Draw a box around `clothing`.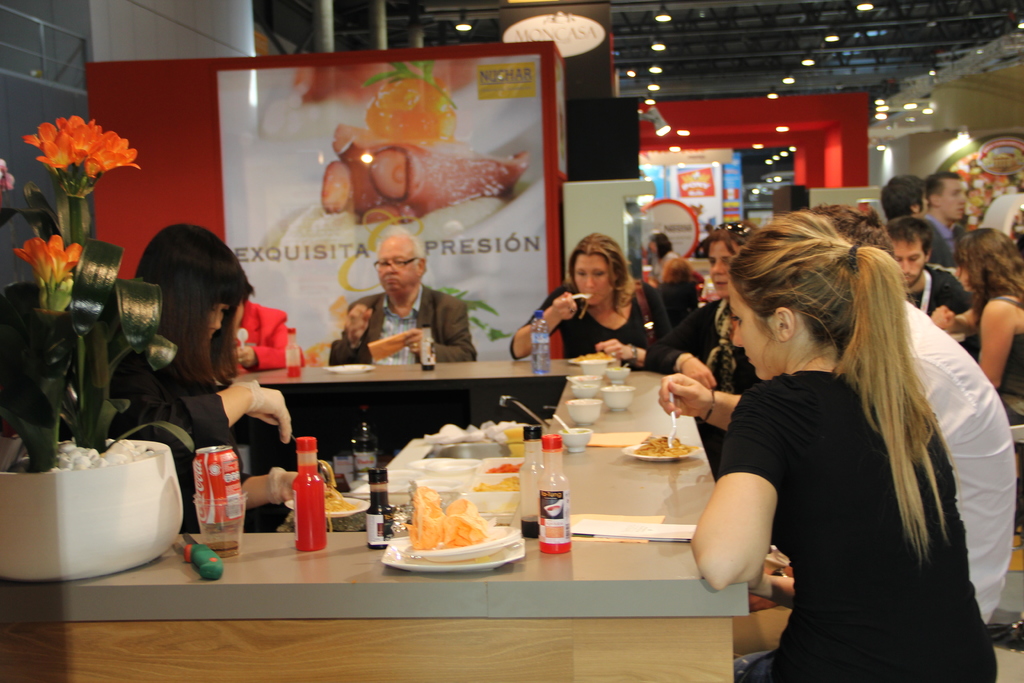
<region>508, 284, 664, 362</region>.
